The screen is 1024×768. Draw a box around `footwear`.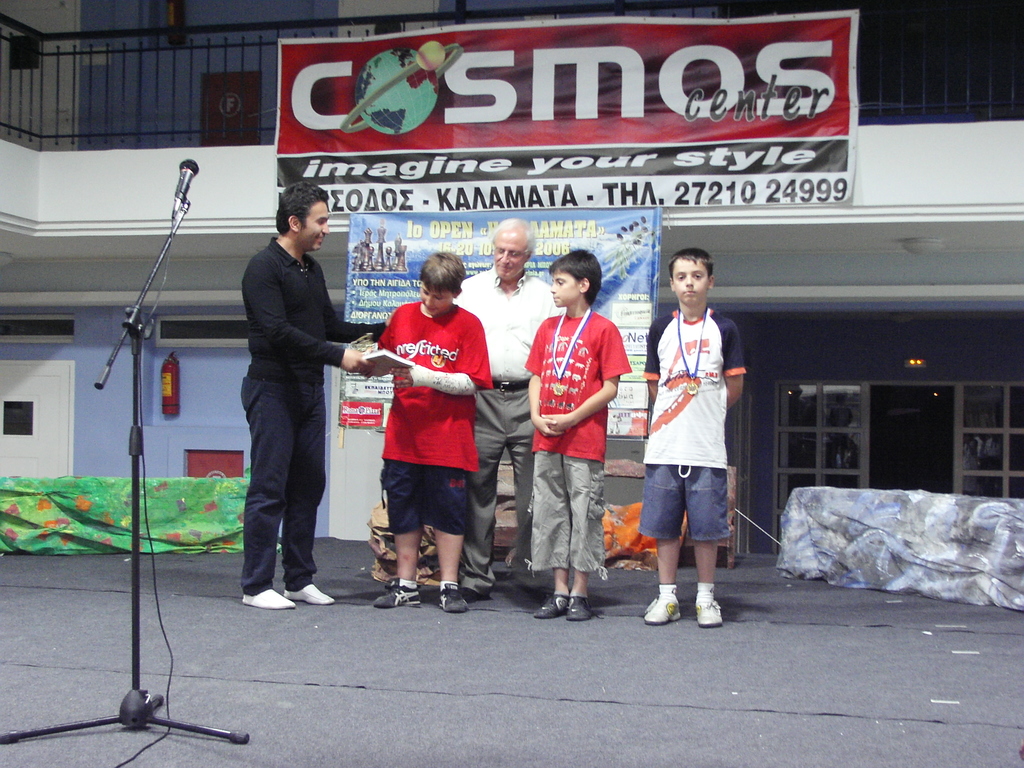
532, 591, 570, 618.
